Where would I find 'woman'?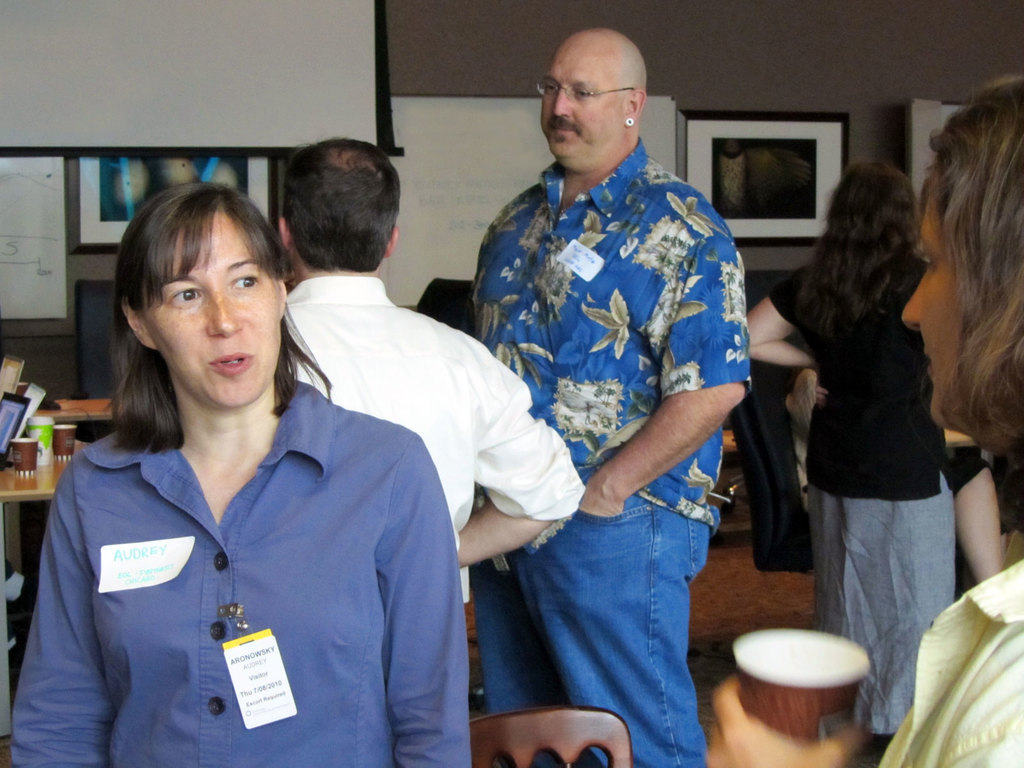
At <box>883,64,1023,767</box>.
